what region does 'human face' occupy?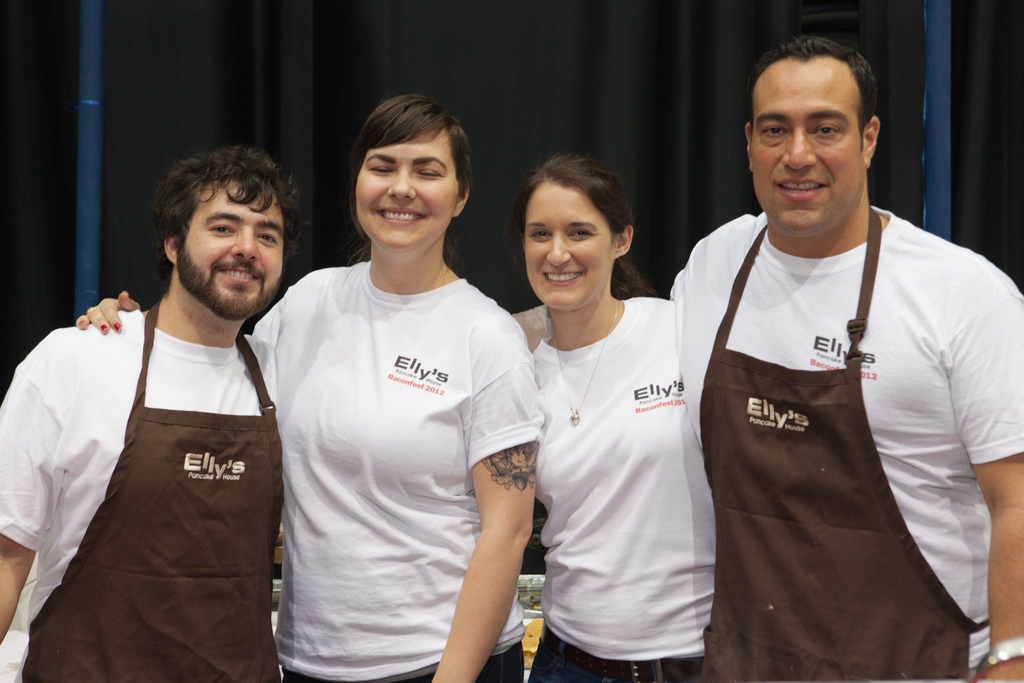
(x1=749, y1=58, x2=866, y2=236).
